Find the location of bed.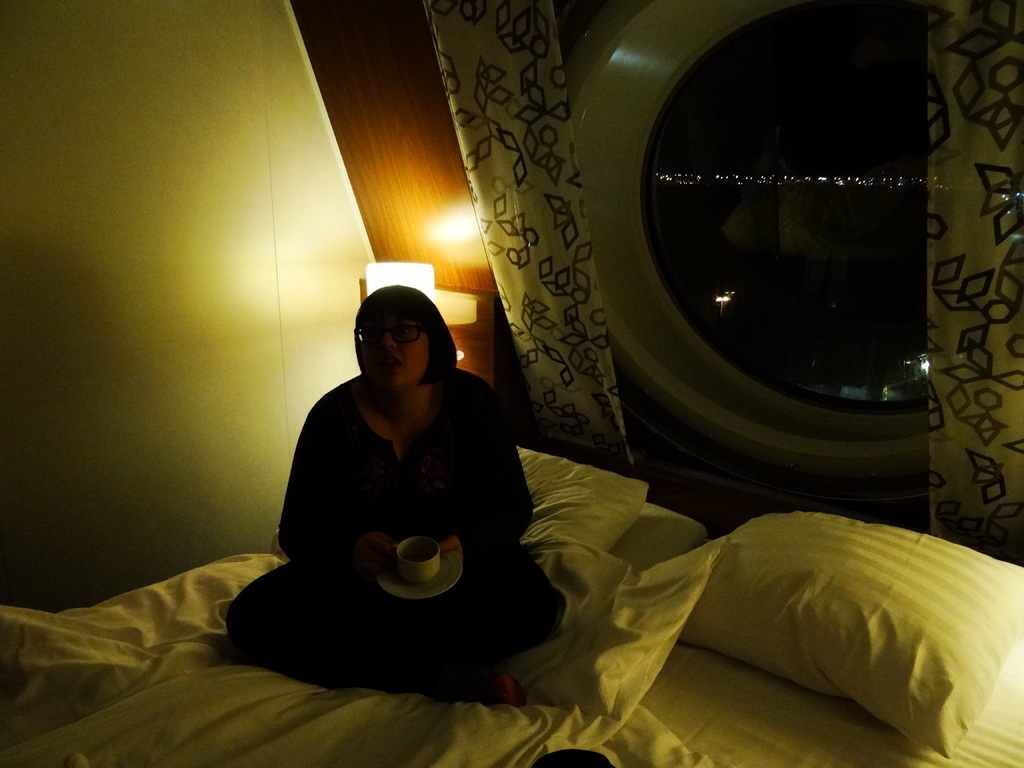
Location: (left=1, top=444, right=1023, bottom=767).
